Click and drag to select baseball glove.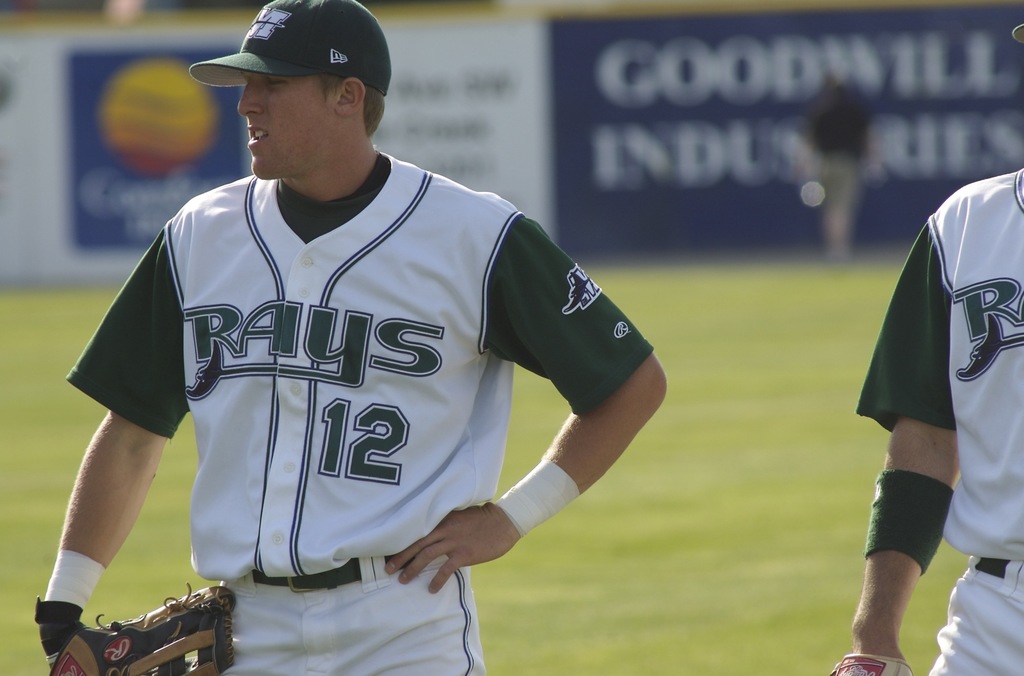
Selection: (x1=31, y1=580, x2=239, y2=675).
